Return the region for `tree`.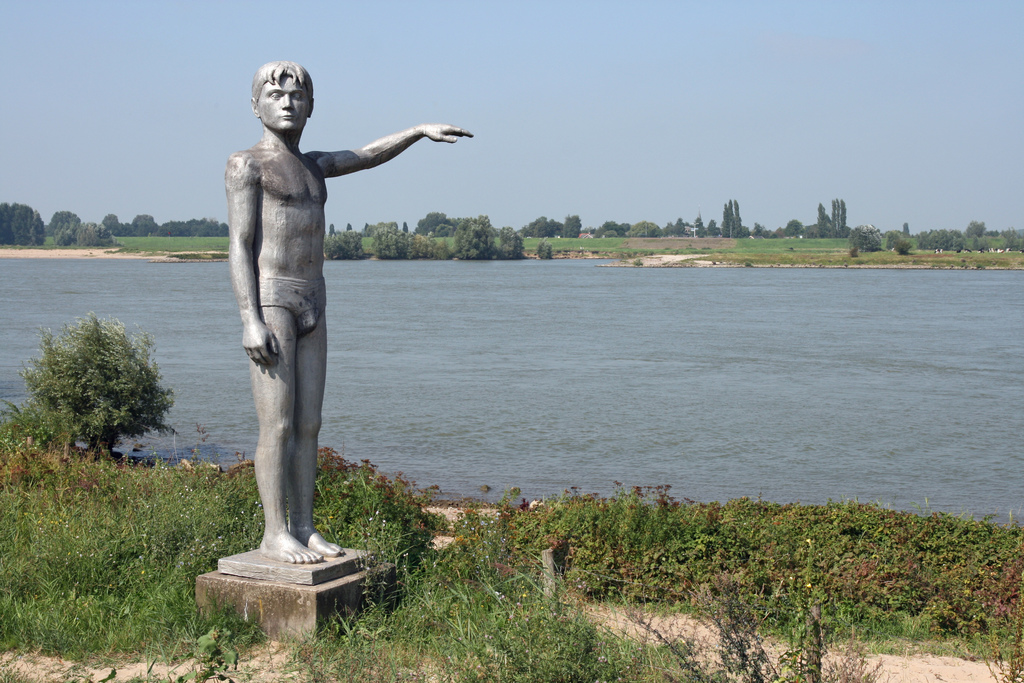
[x1=451, y1=212, x2=500, y2=261].
